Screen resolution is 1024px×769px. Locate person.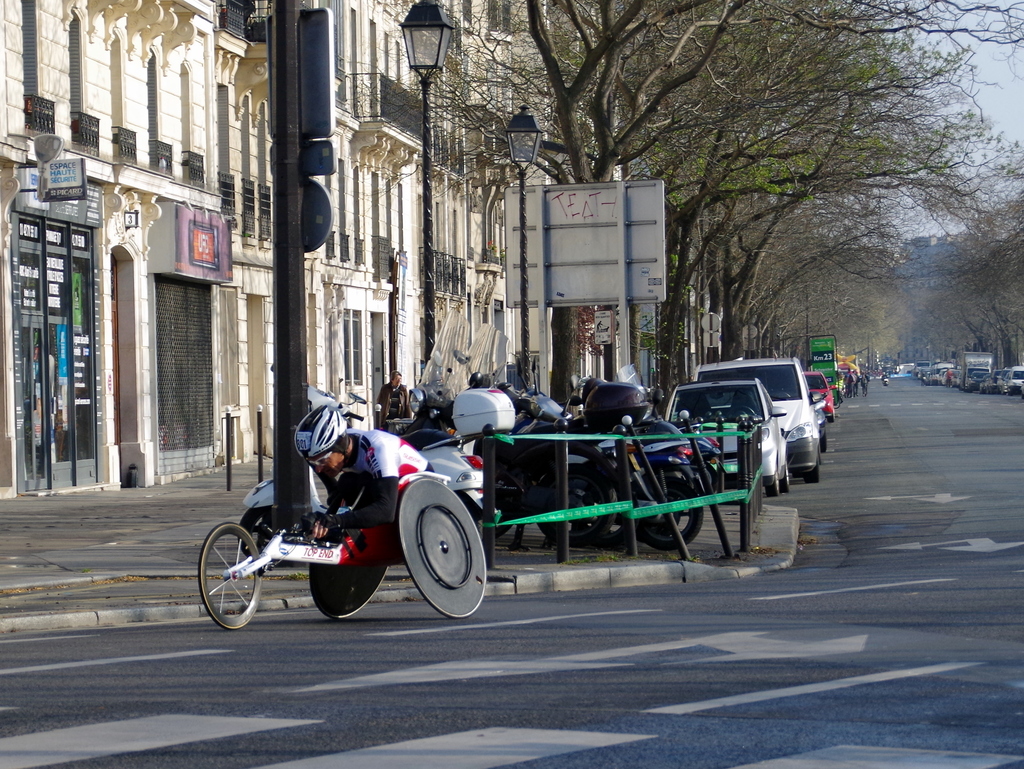
bbox=(849, 369, 856, 404).
